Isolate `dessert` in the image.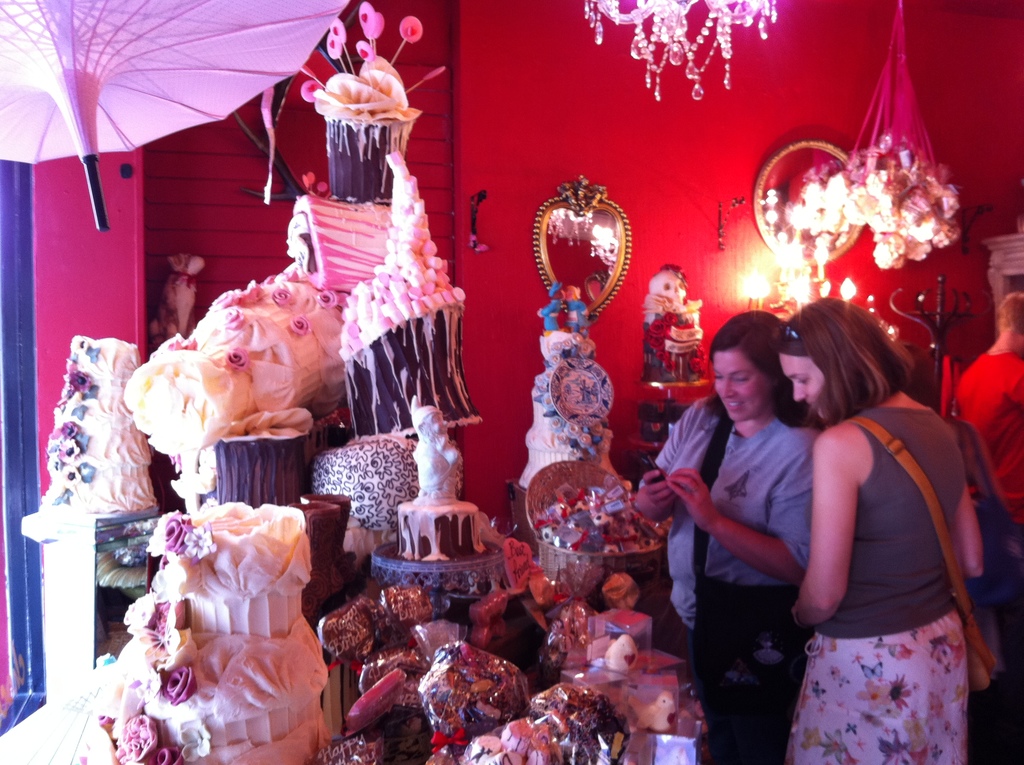
Isolated region: BBox(45, 338, 149, 511).
